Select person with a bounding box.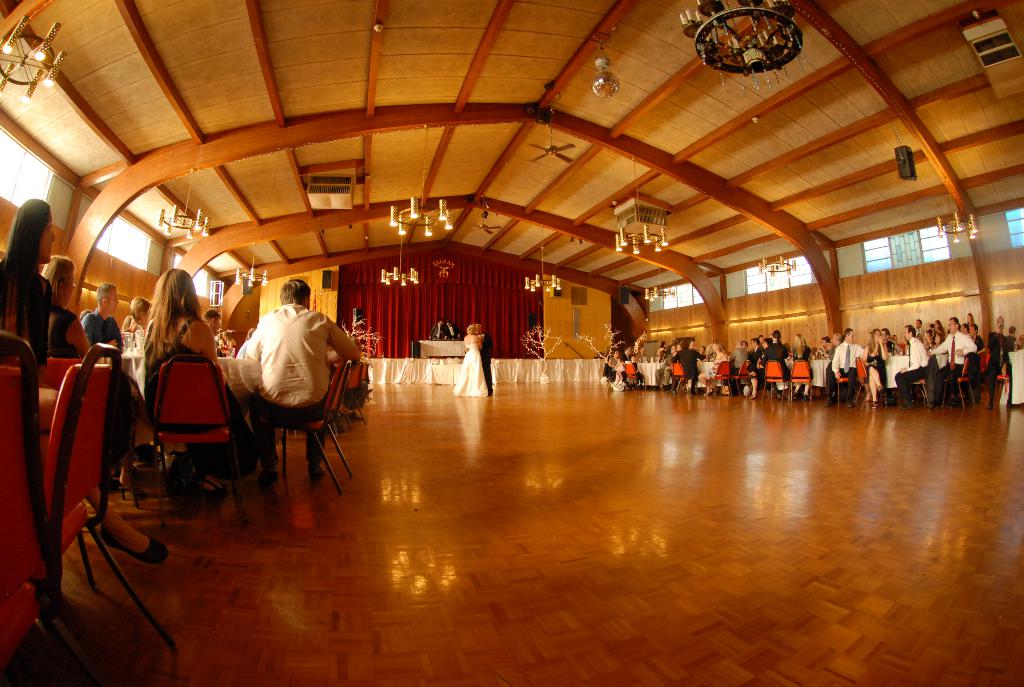
box=[444, 319, 461, 339].
